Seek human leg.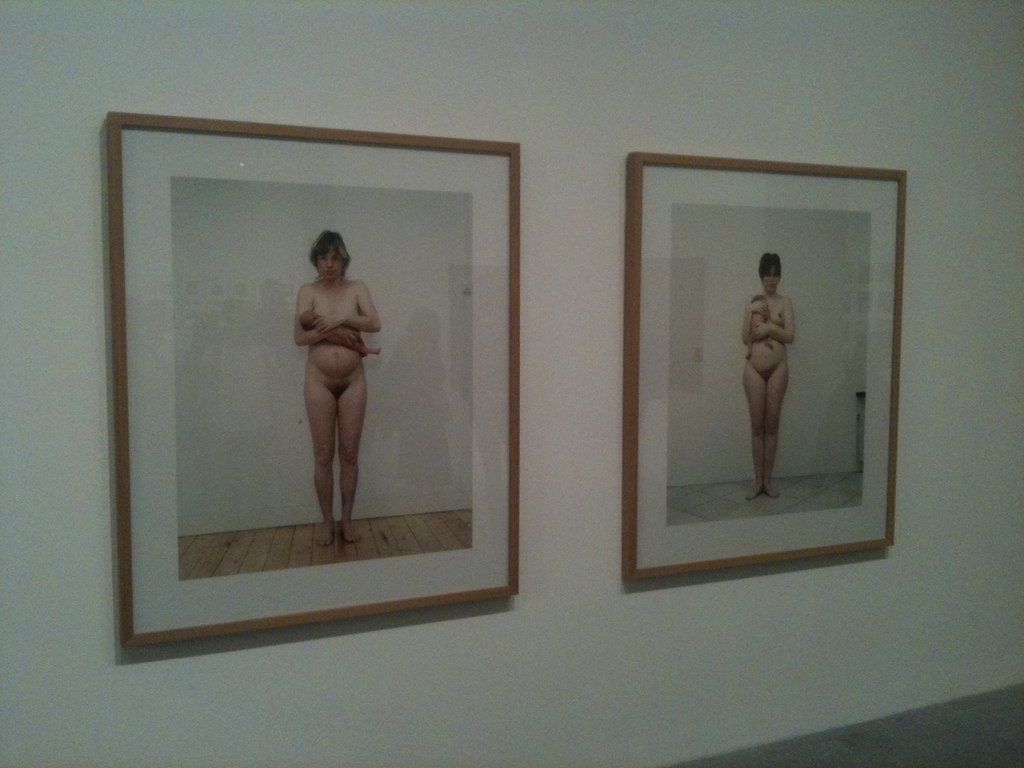
303, 372, 335, 543.
